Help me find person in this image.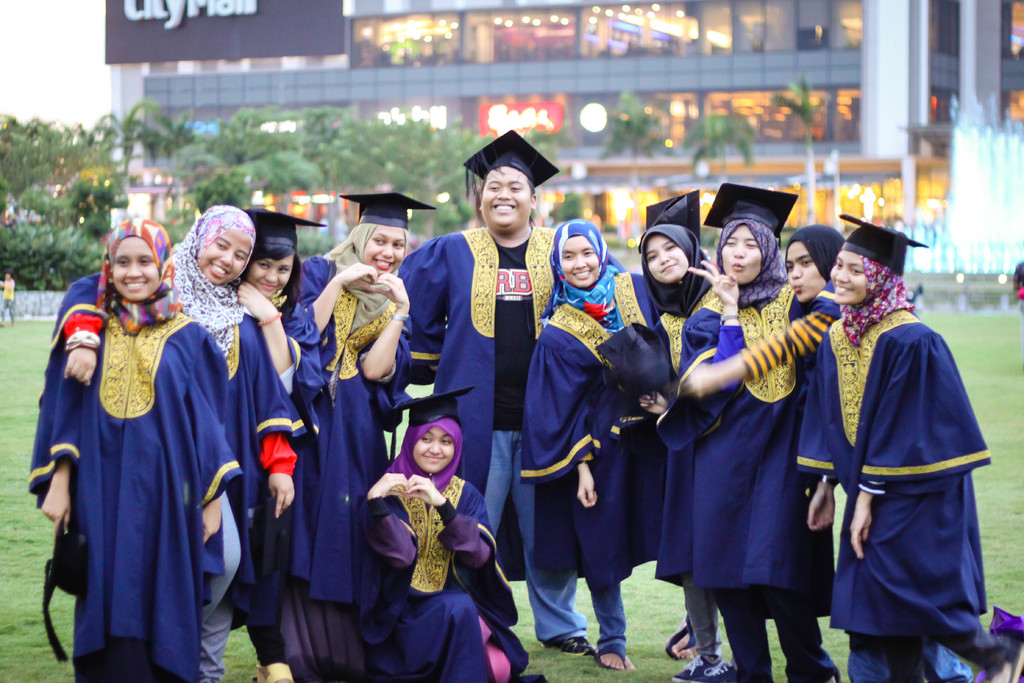
Found it: Rect(594, 197, 716, 659).
